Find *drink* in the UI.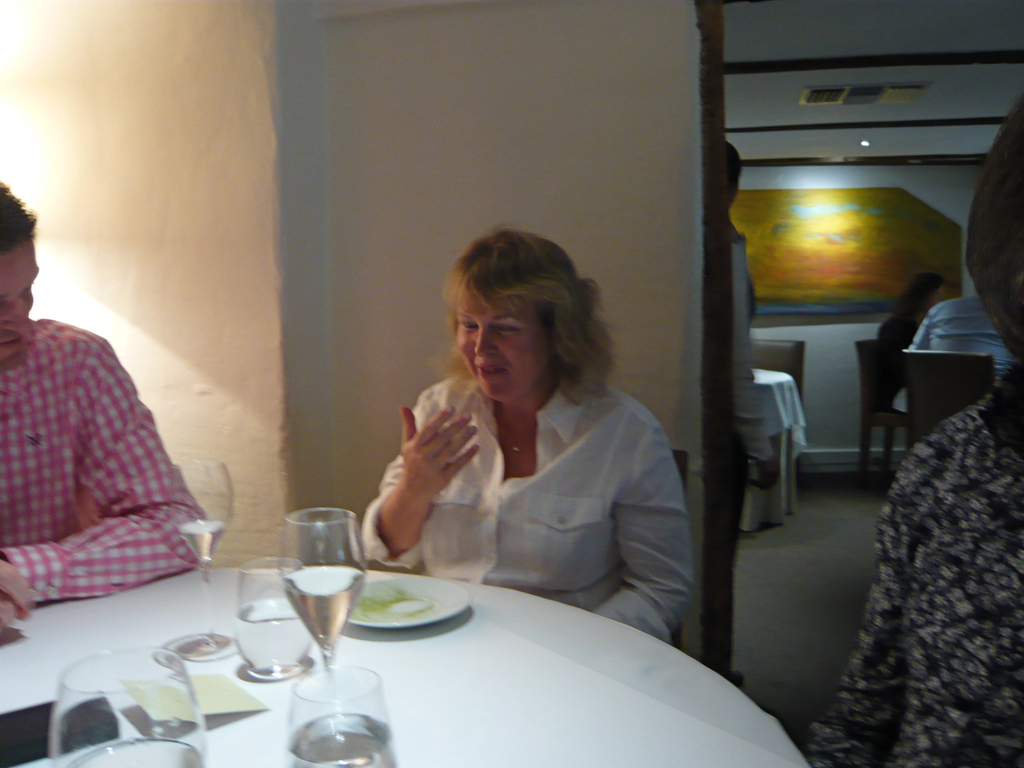
UI element at [x1=282, y1=566, x2=367, y2=657].
